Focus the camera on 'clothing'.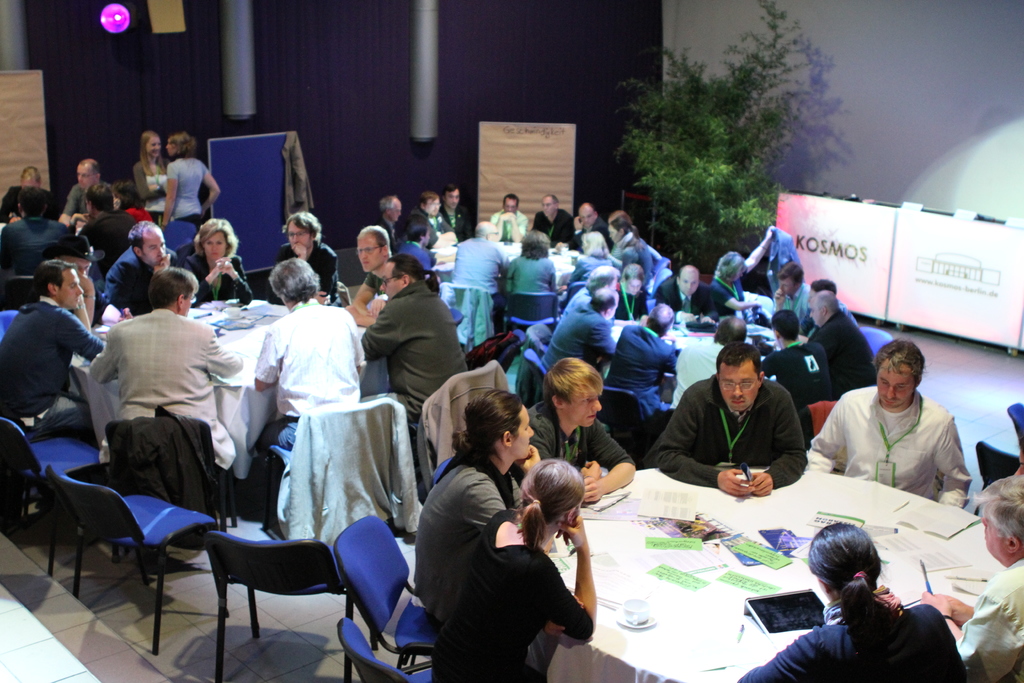
Focus region: crop(764, 226, 799, 299).
